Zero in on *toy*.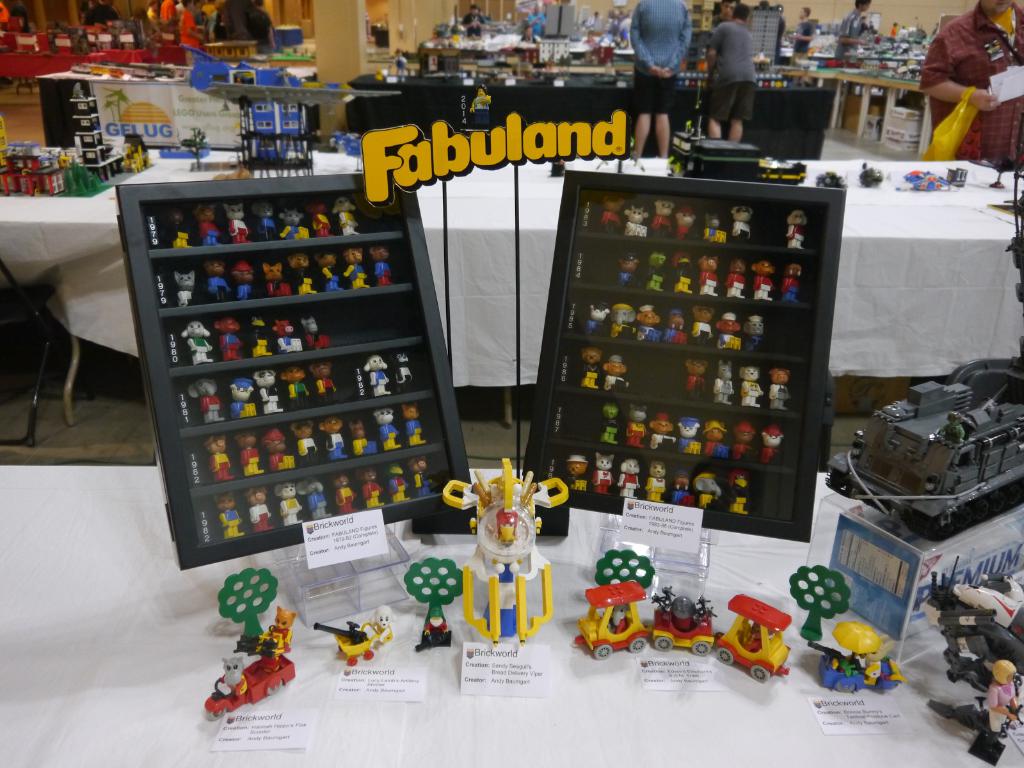
Zeroed in: x1=636 y1=306 x2=659 y2=343.
